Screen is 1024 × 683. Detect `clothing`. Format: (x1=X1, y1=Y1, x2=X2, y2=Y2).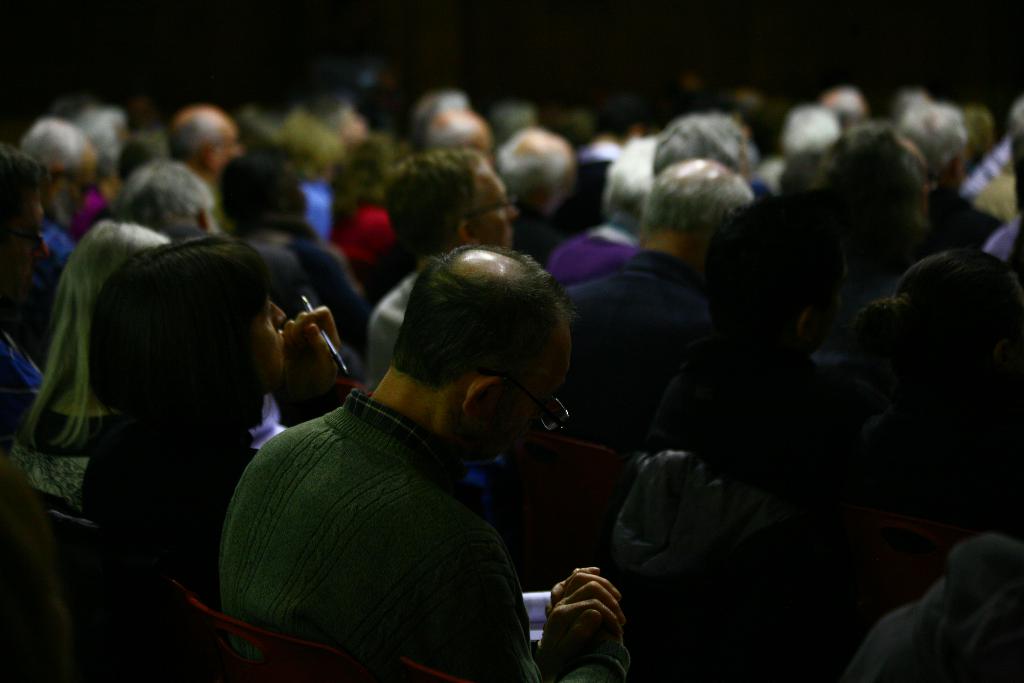
(x1=634, y1=342, x2=851, y2=490).
